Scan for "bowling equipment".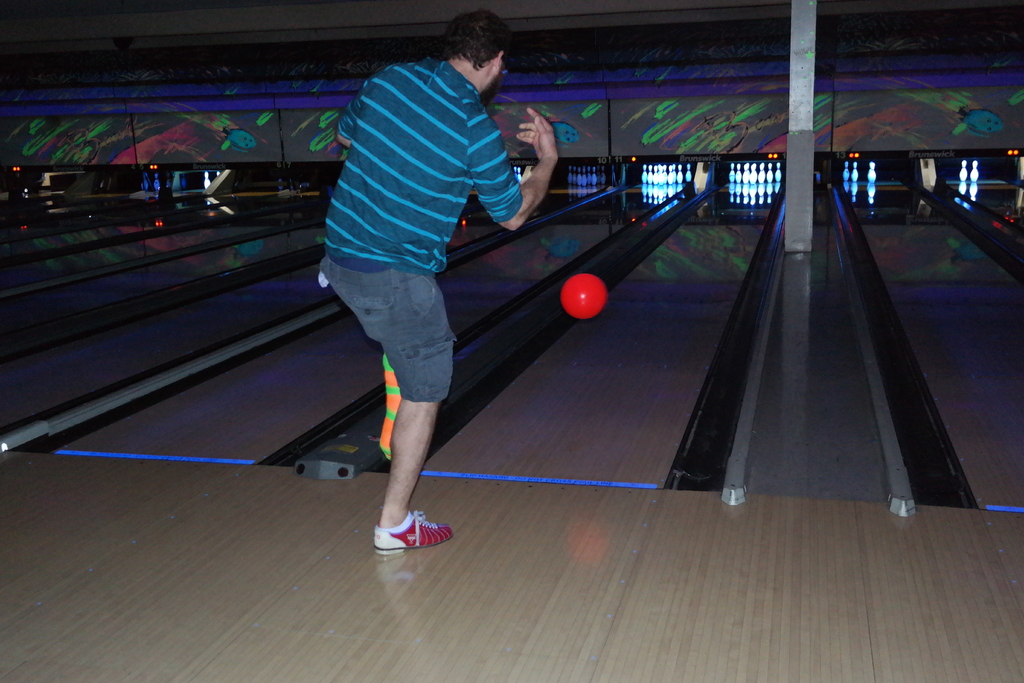
Scan result: 958:154:968:193.
